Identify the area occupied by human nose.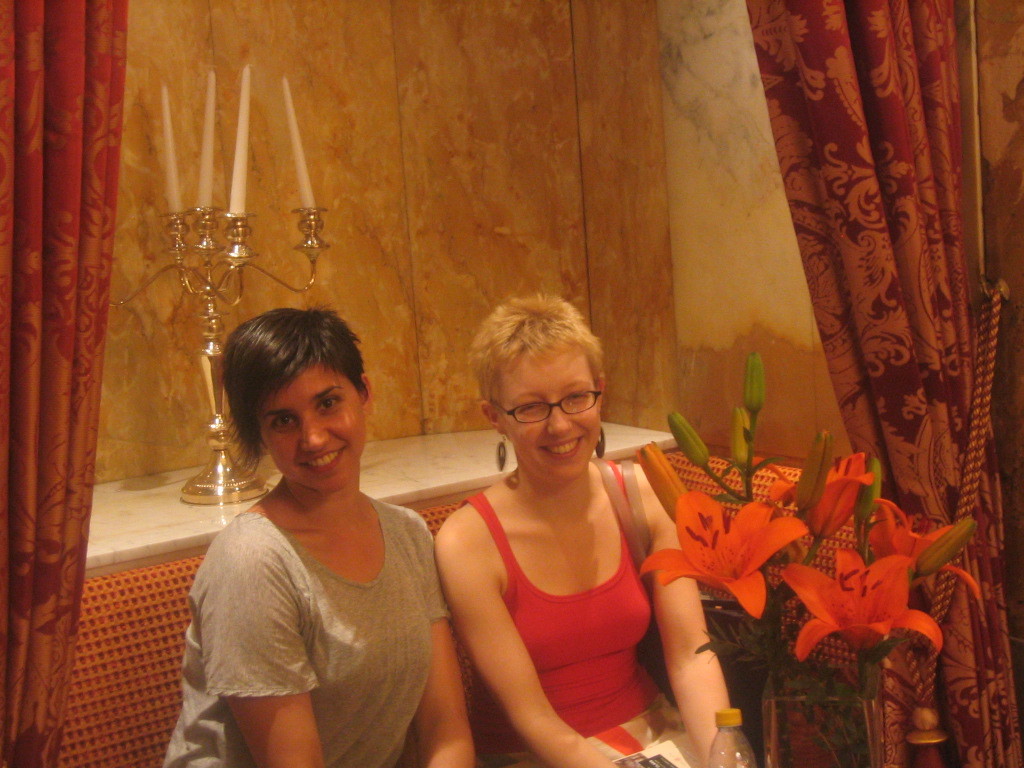
Area: box(303, 408, 329, 447).
